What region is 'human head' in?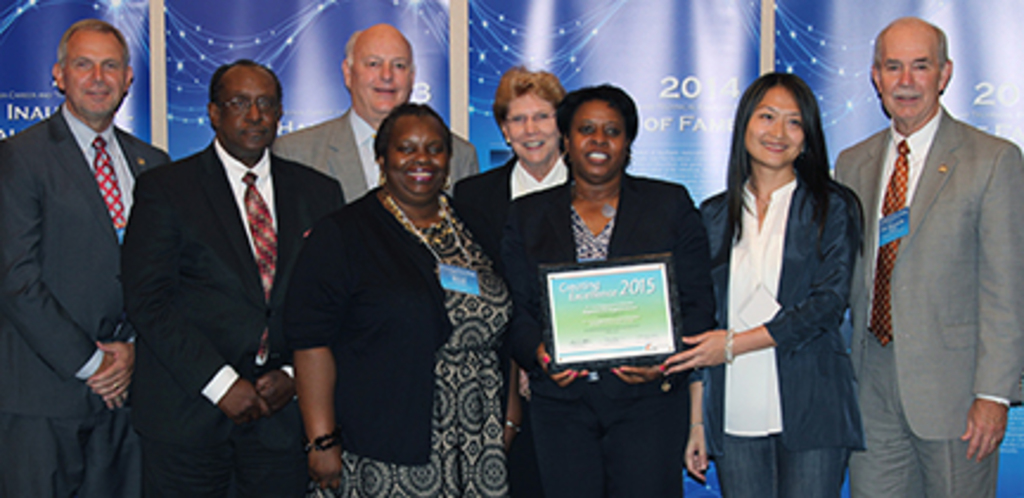
[204,64,282,152].
